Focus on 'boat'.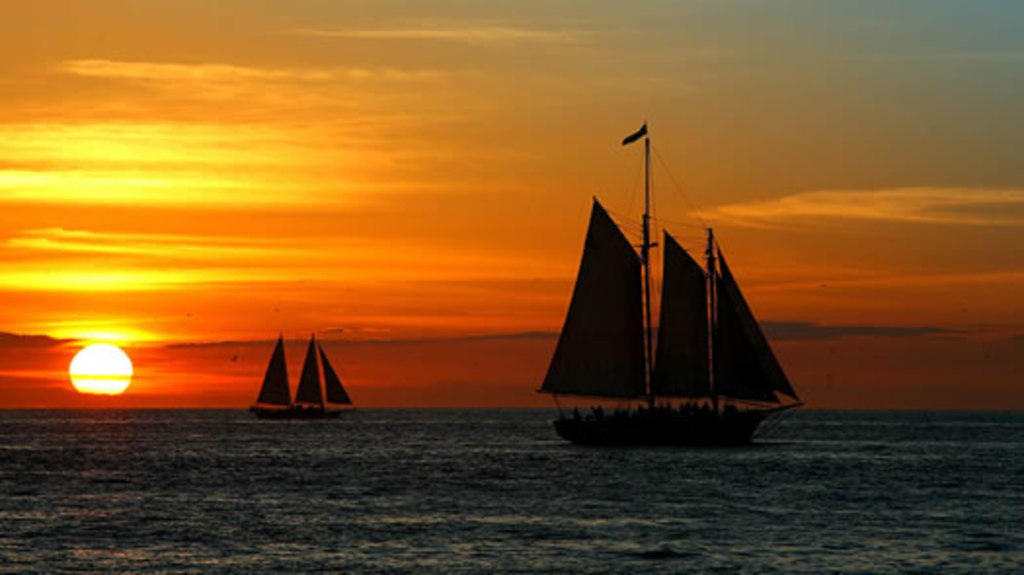
Focused at <box>534,121,802,452</box>.
